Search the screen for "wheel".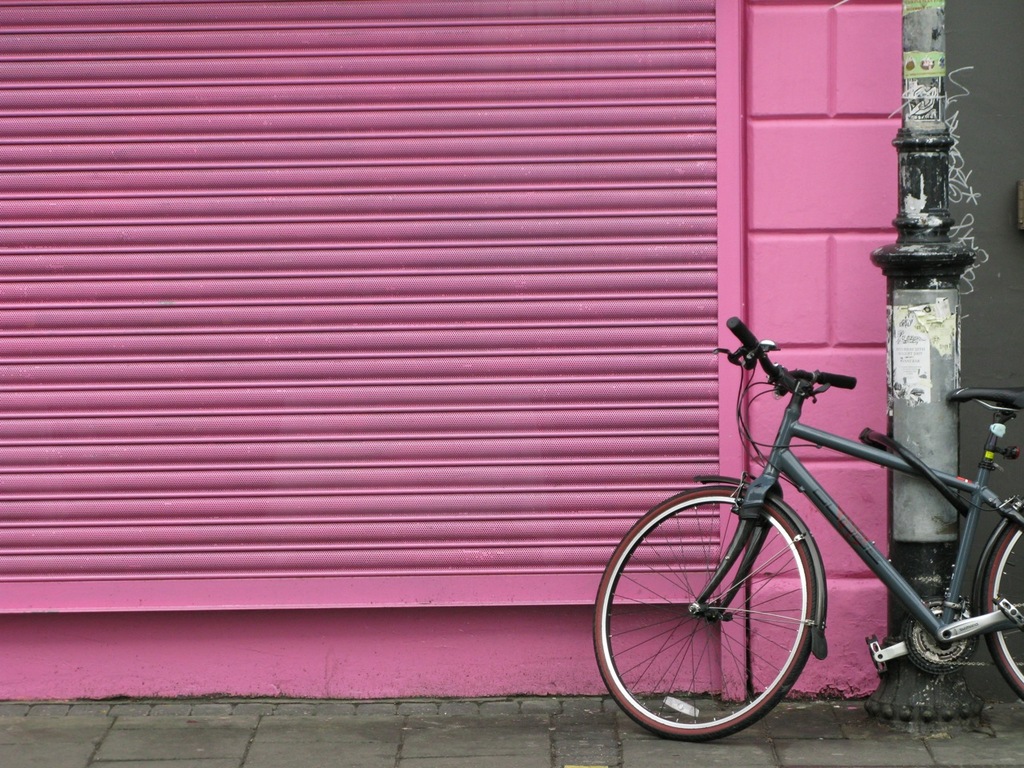
Found at crop(586, 478, 812, 750).
